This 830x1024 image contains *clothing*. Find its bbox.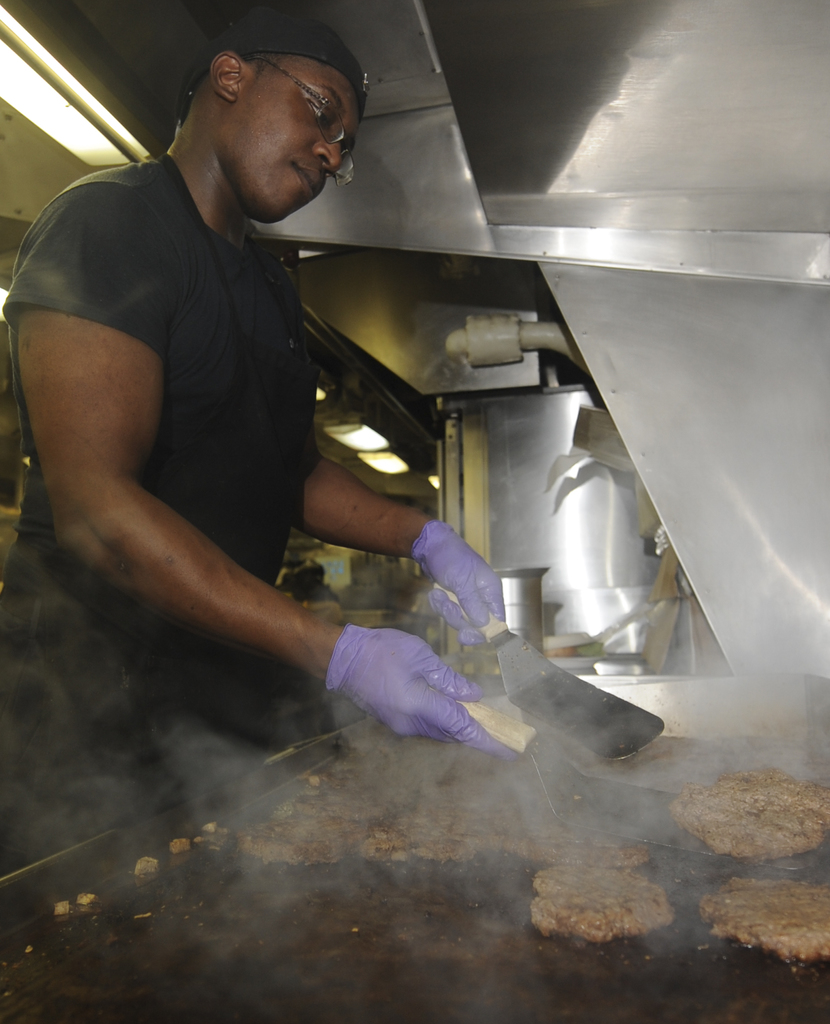
[44,97,388,712].
